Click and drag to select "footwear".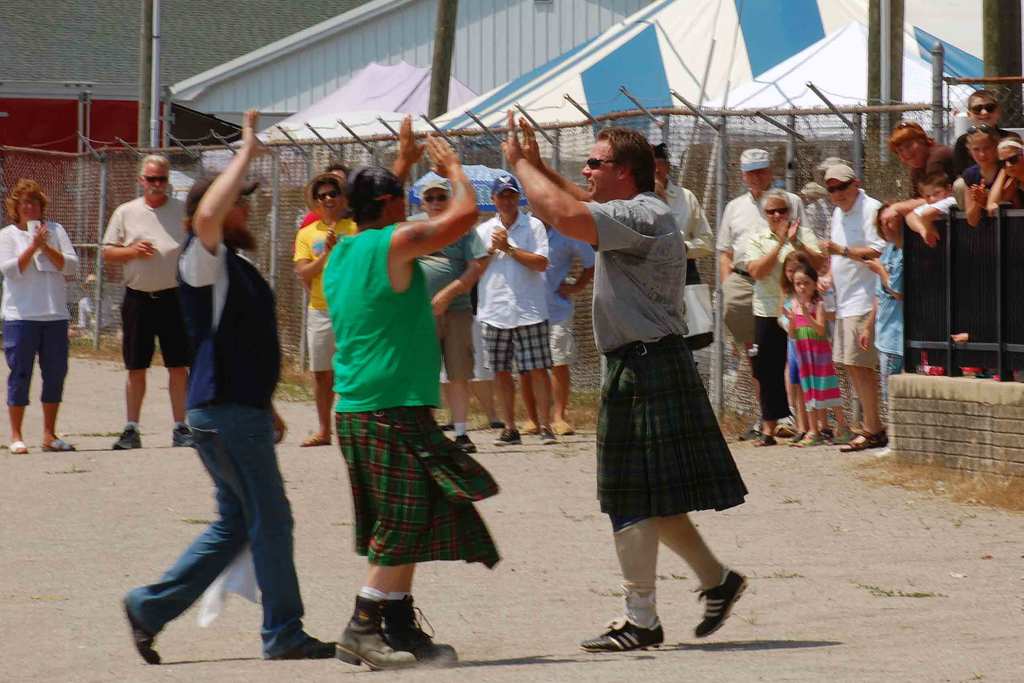
Selection: rect(491, 420, 504, 428).
